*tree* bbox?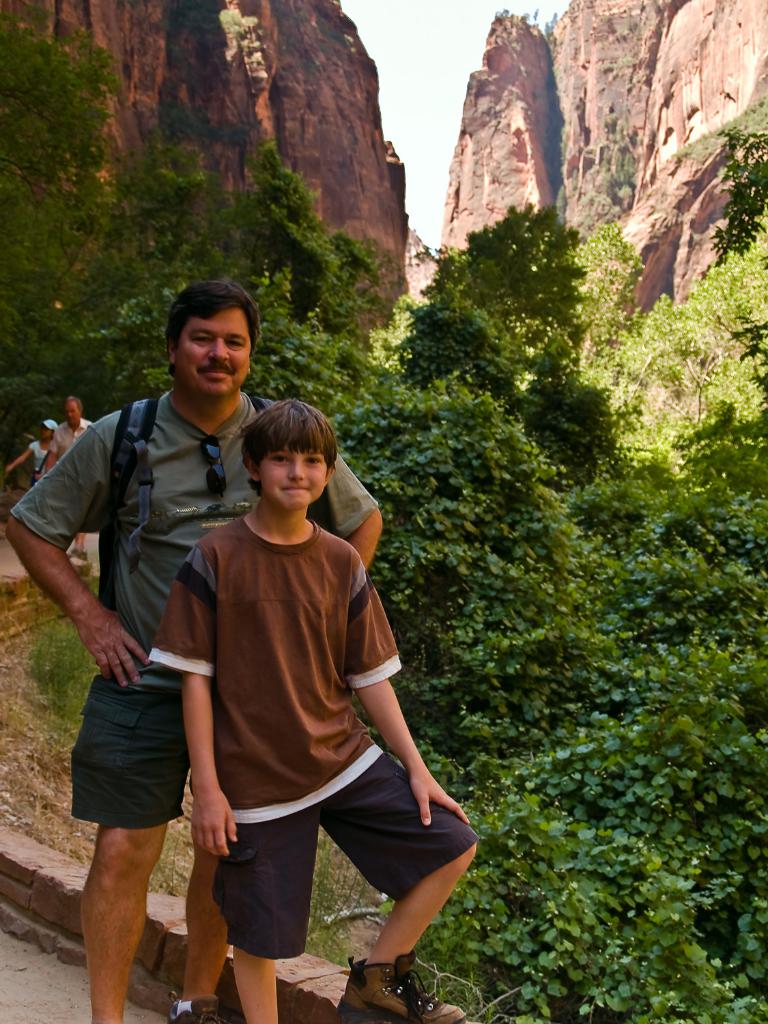
rect(231, 147, 385, 364)
